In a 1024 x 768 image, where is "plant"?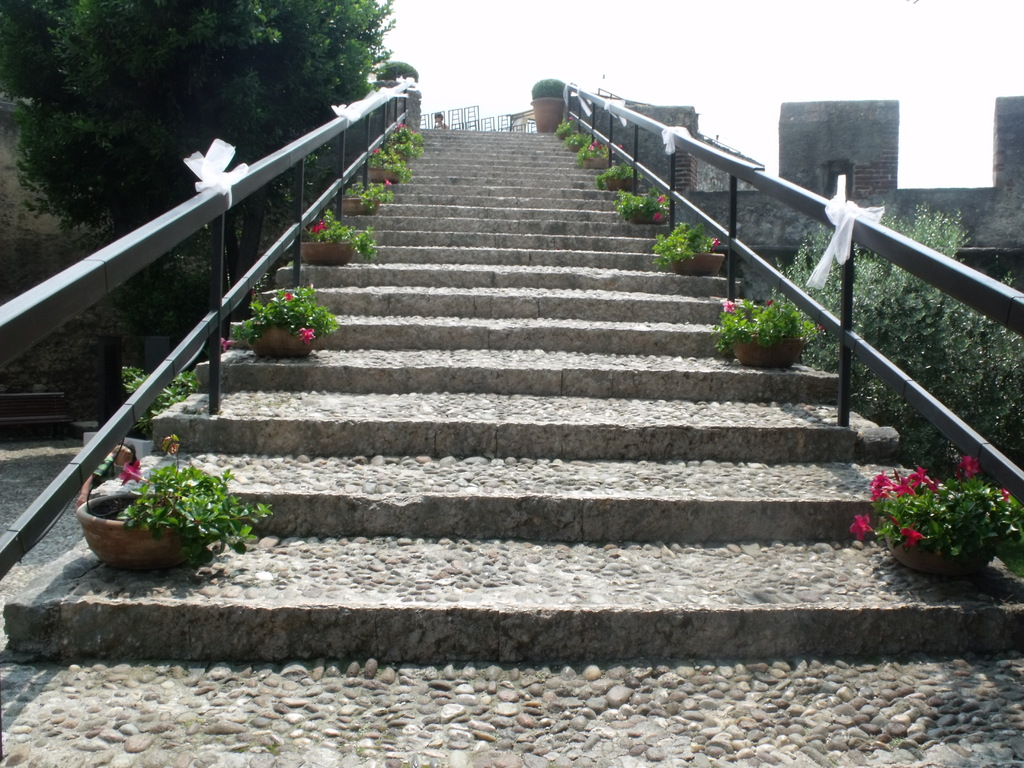
Rect(102, 431, 273, 570).
